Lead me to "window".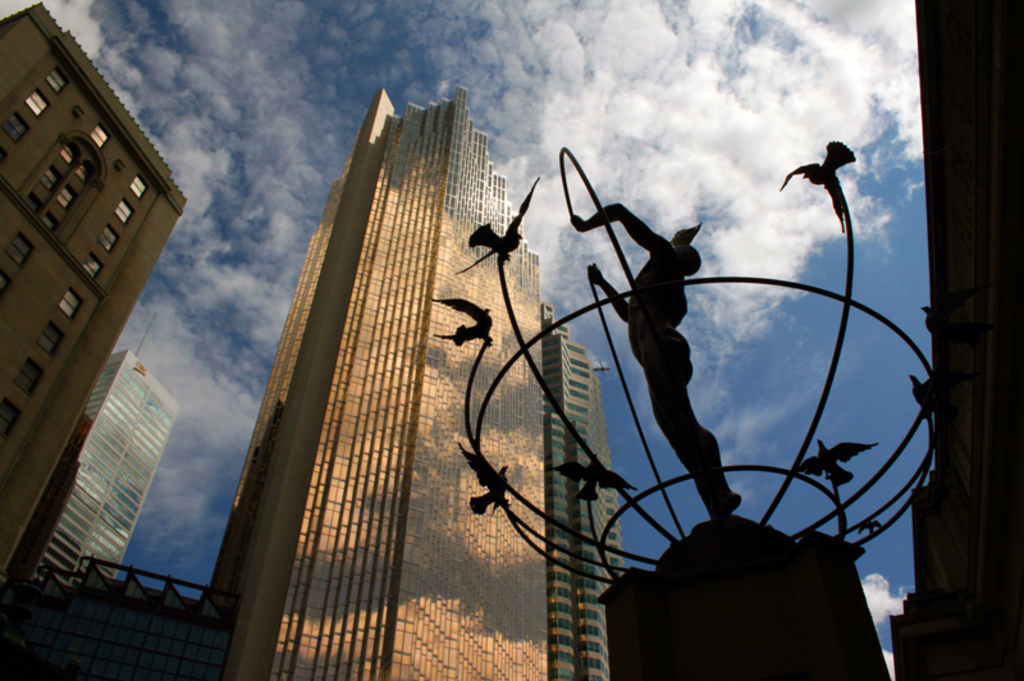
Lead to (x1=0, y1=67, x2=69, y2=163).
